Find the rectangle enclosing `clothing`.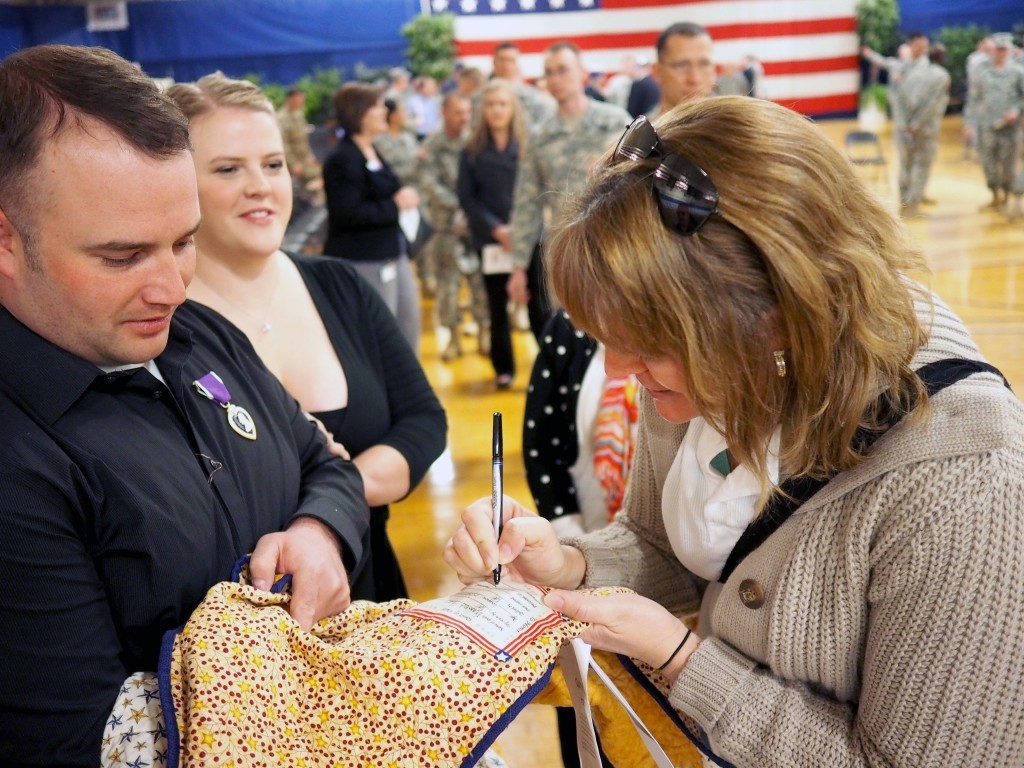
0:296:370:767.
